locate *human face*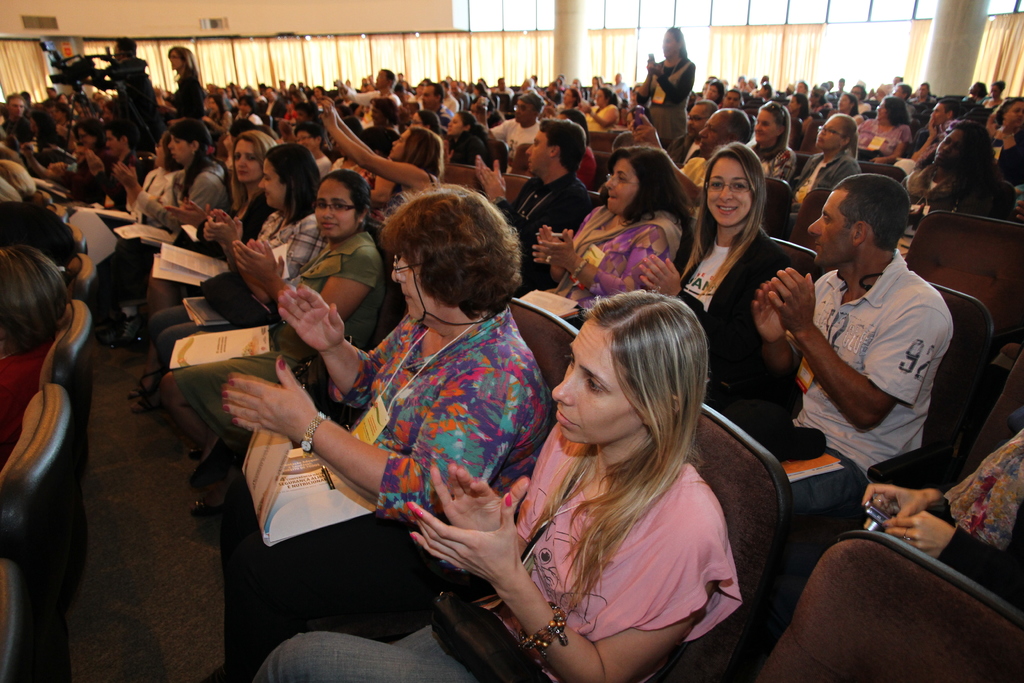
599,156,641,218
